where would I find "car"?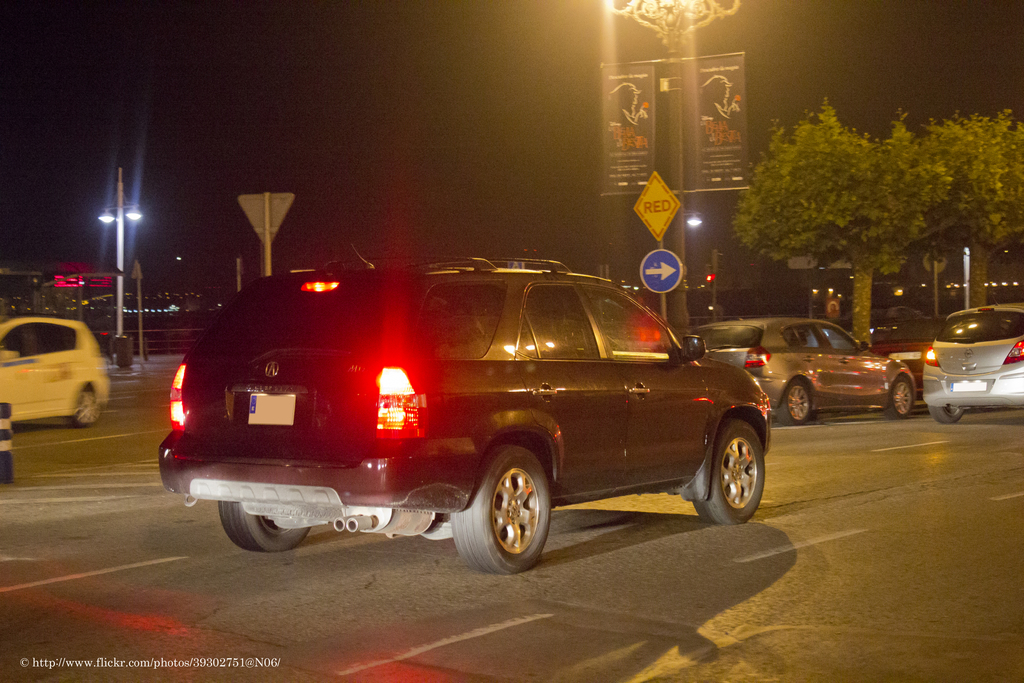
At <box>0,313,110,428</box>.
